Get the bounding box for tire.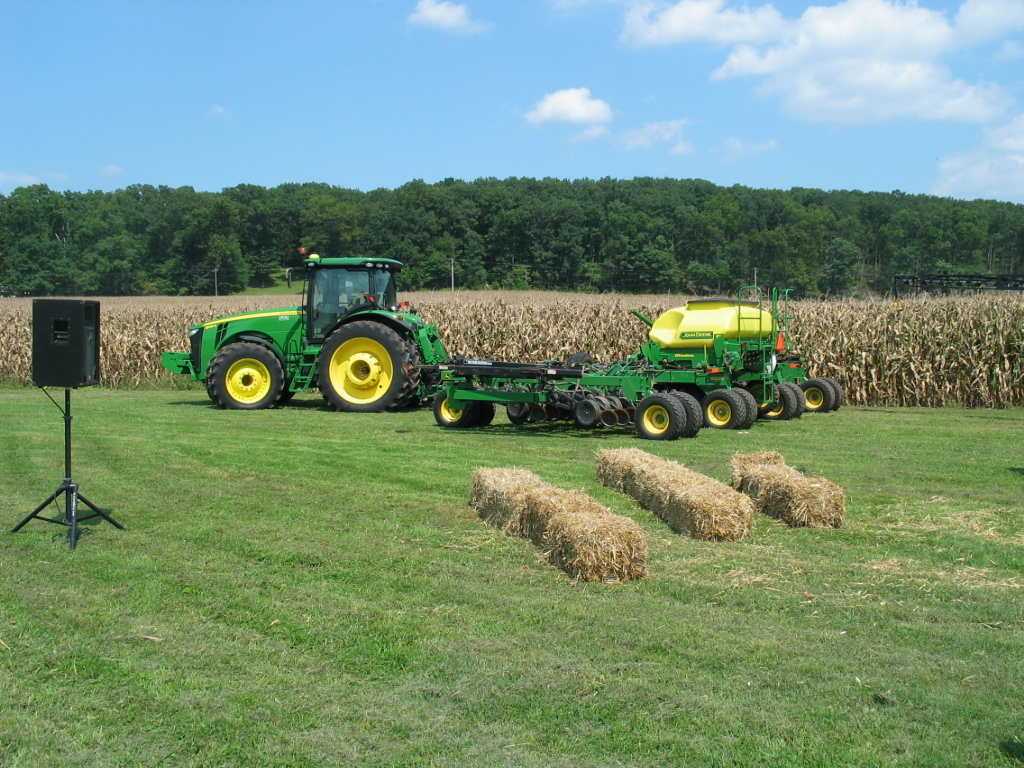
575:397:600:423.
